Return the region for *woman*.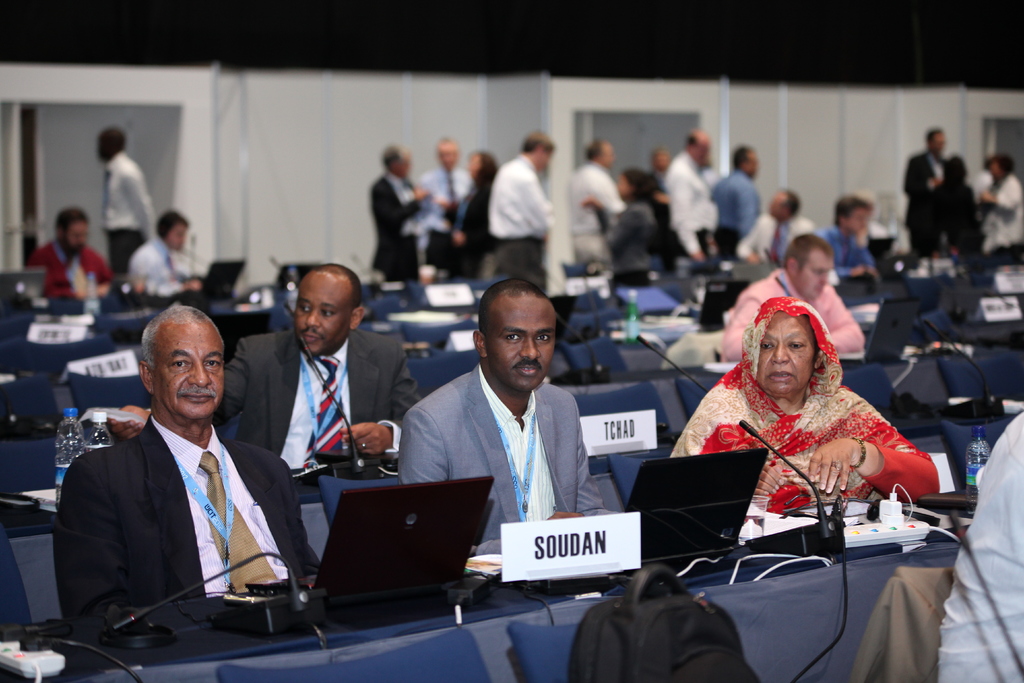
select_region(705, 293, 907, 554).
